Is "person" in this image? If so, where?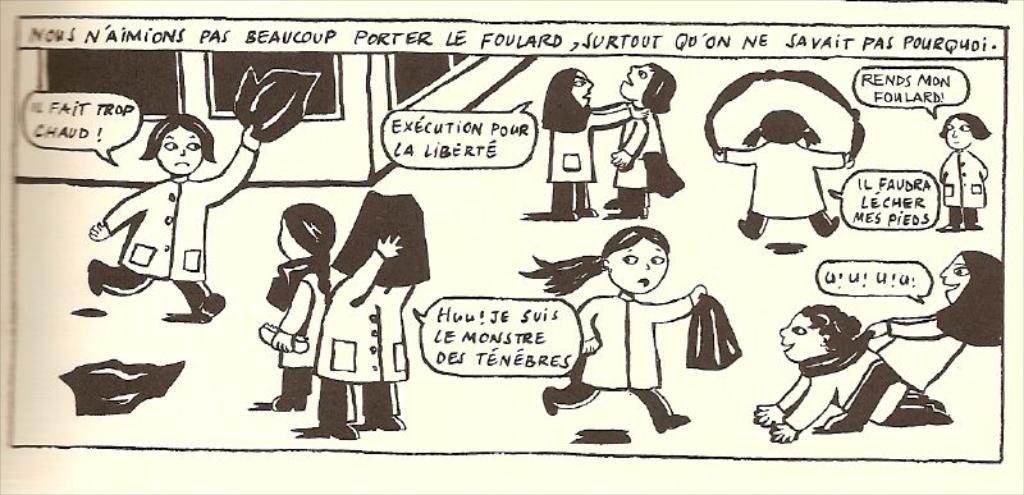
Yes, at locate(564, 206, 699, 430).
